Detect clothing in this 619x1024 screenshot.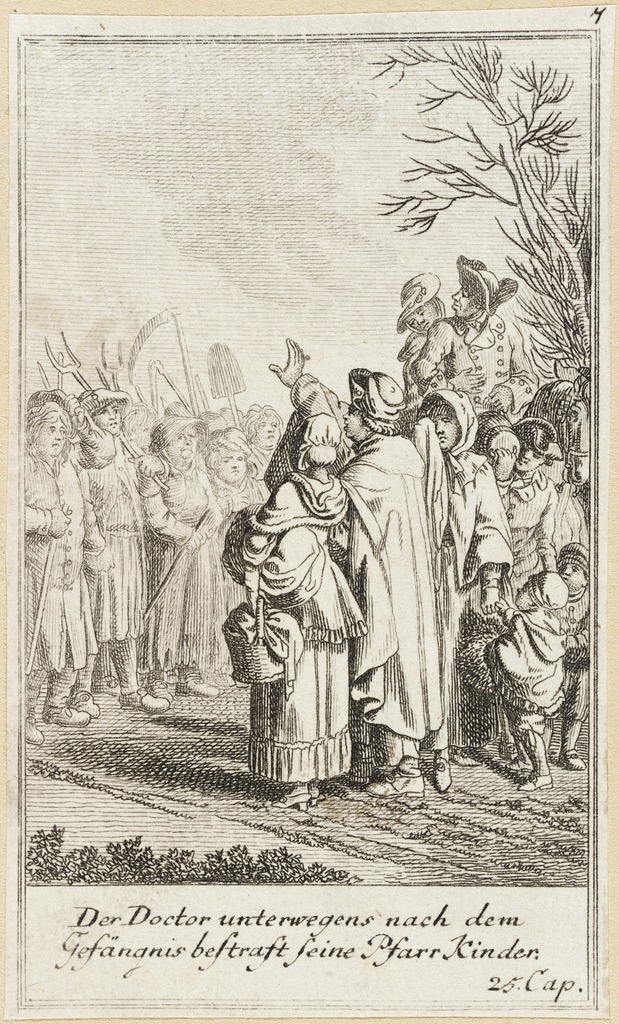
Detection: 83, 442, 150, 641.
